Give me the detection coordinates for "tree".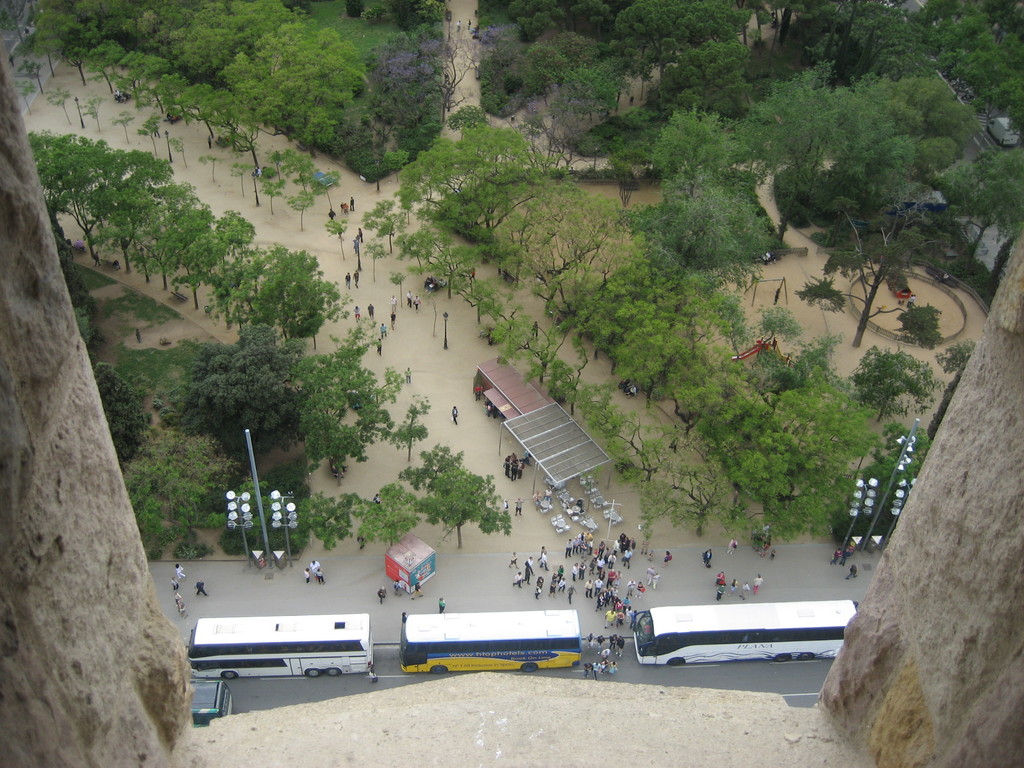
{"left": 156, "top": 266, "right": 354, "bottom": 499}.
